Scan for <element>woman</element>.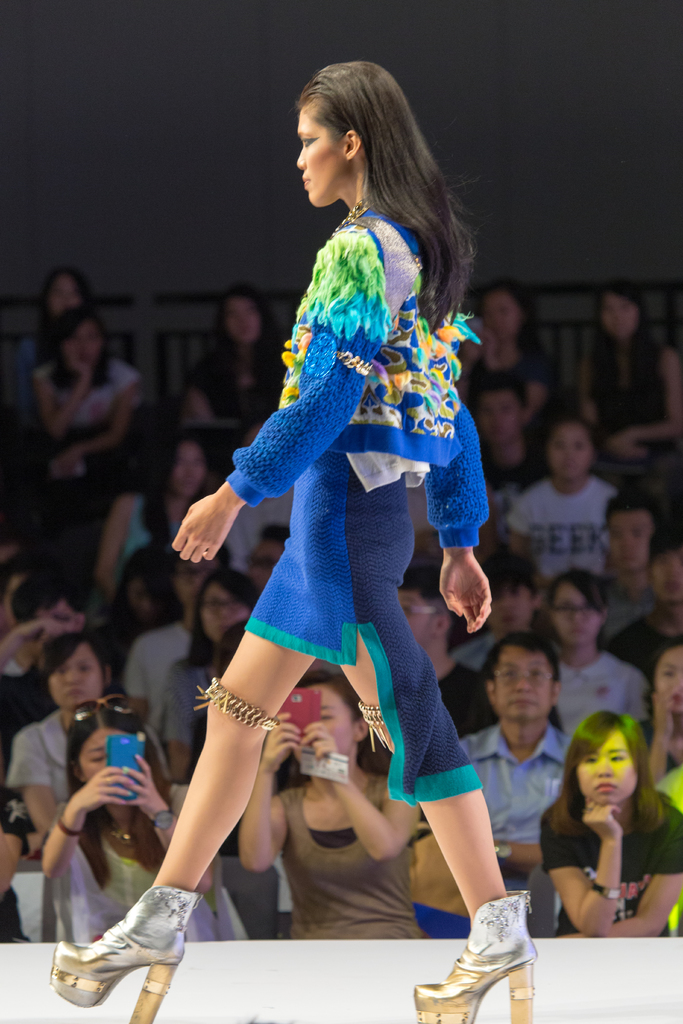
Scan result: (575, 275, 682, 459).
